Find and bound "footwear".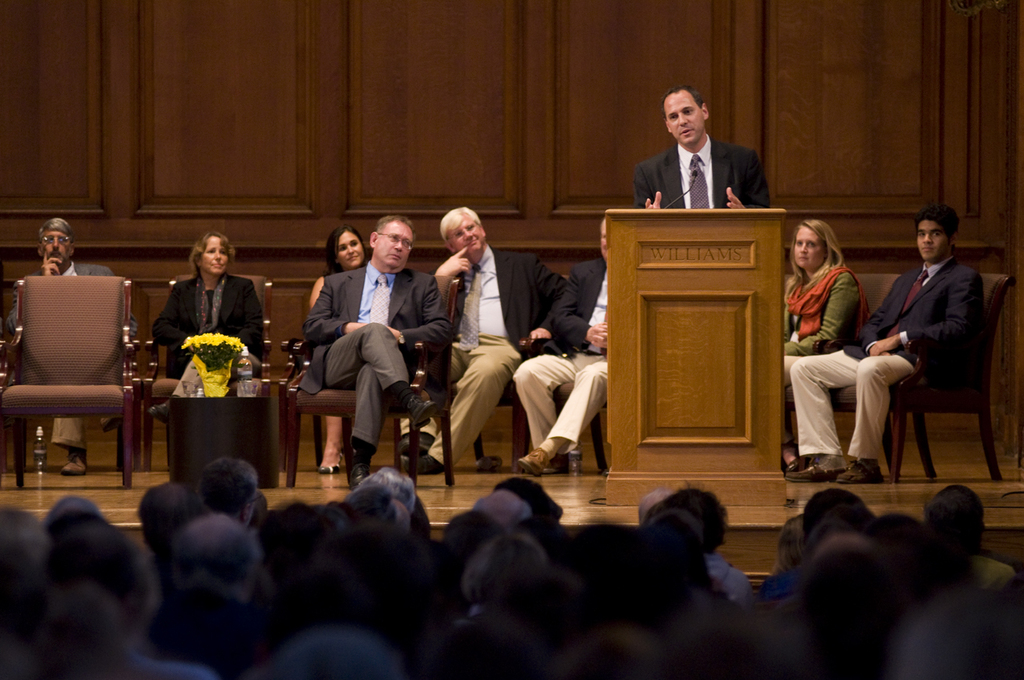
Bound: 517, 443, 551, 479.
